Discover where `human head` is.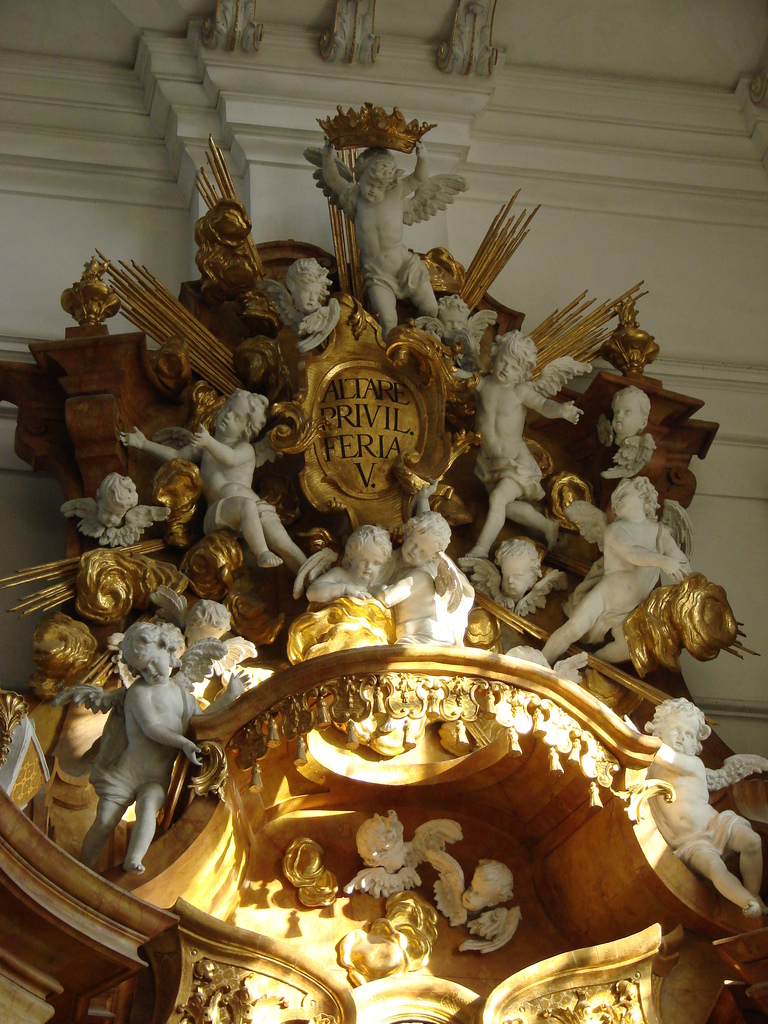
Discovered at l=437, t=295, r=472, b=333.
